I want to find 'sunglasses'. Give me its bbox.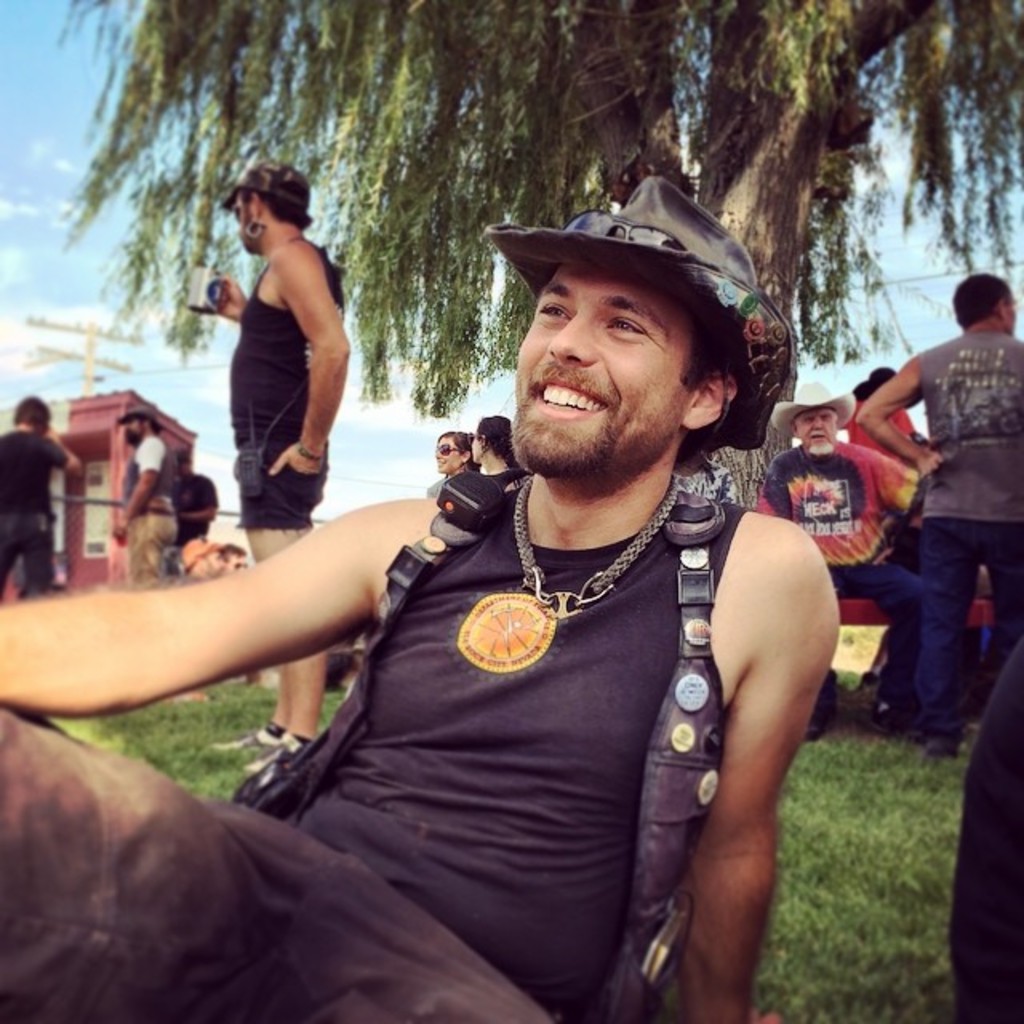
locate(566, 208, 675, 258).
